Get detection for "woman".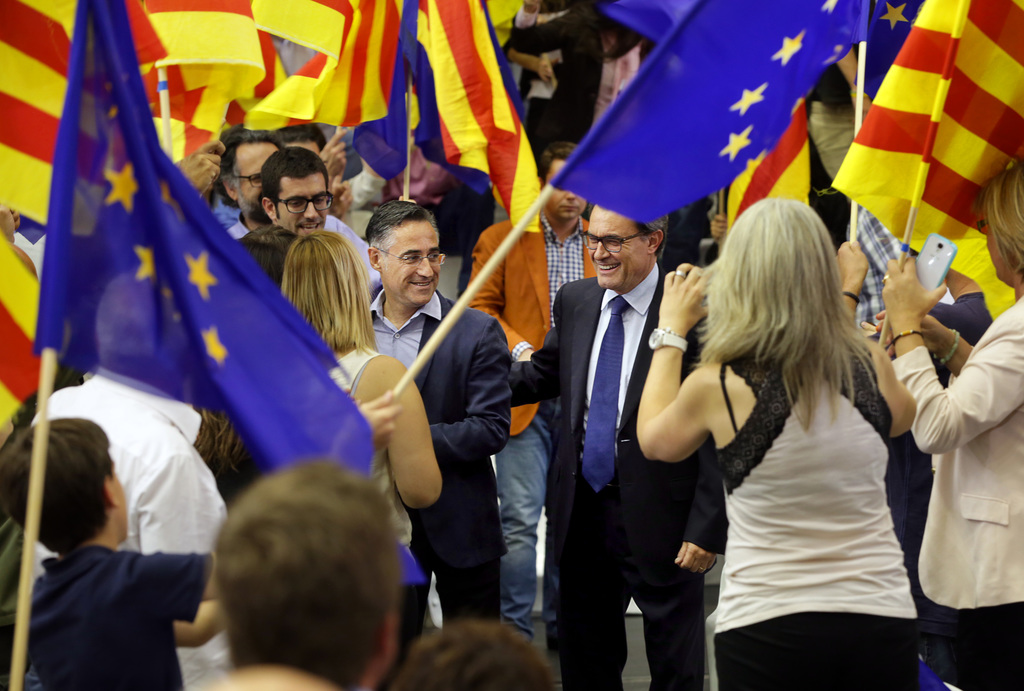
Detection: (left=879, top=164, right=1023, bottom=690).
